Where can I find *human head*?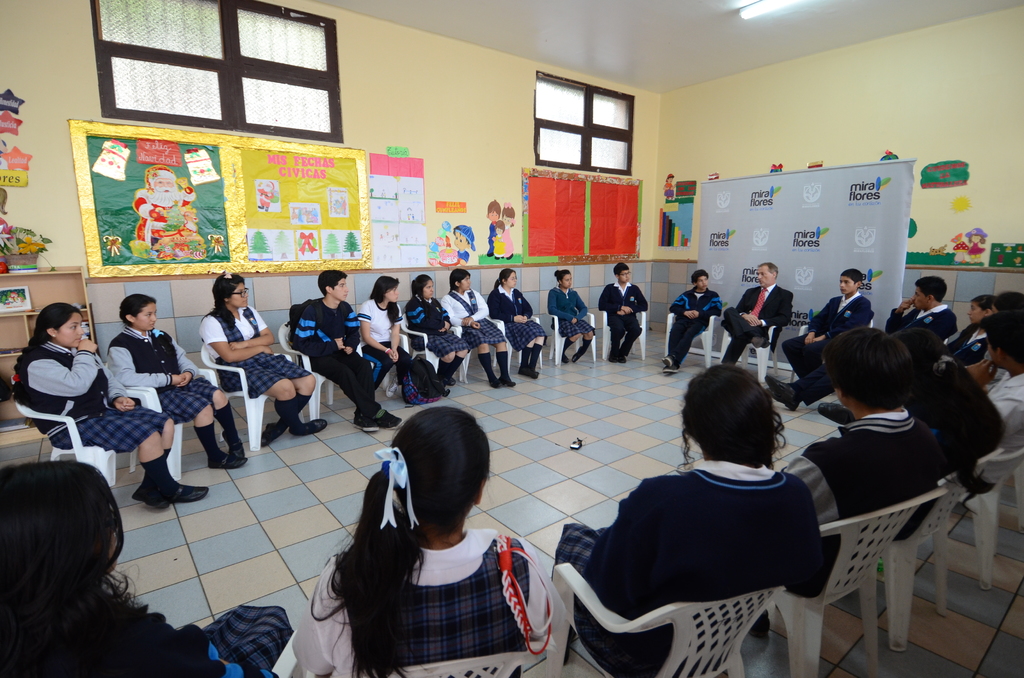
You can find it at box=[505, 205, 516, 221].
